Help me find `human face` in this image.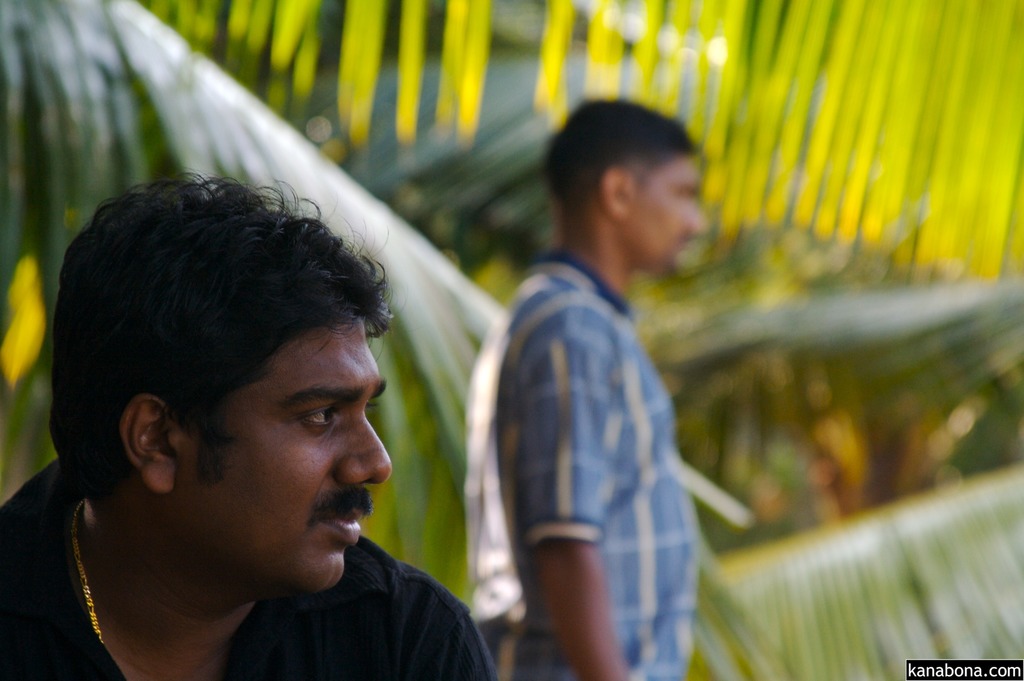
Found it: <box>213,315,396,596</box>.
